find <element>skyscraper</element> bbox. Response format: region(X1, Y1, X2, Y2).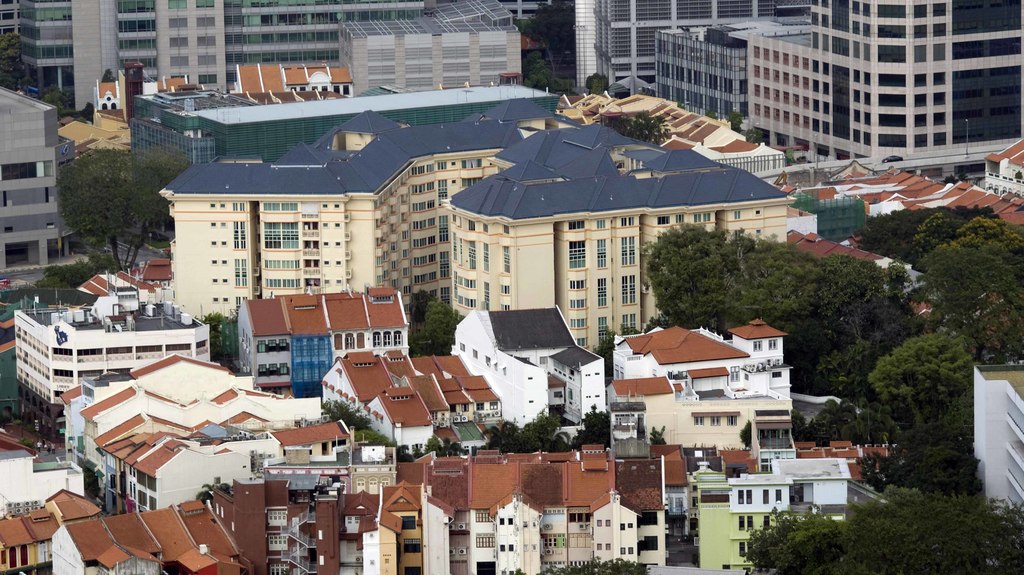
region(76, 0, 162, 127).
